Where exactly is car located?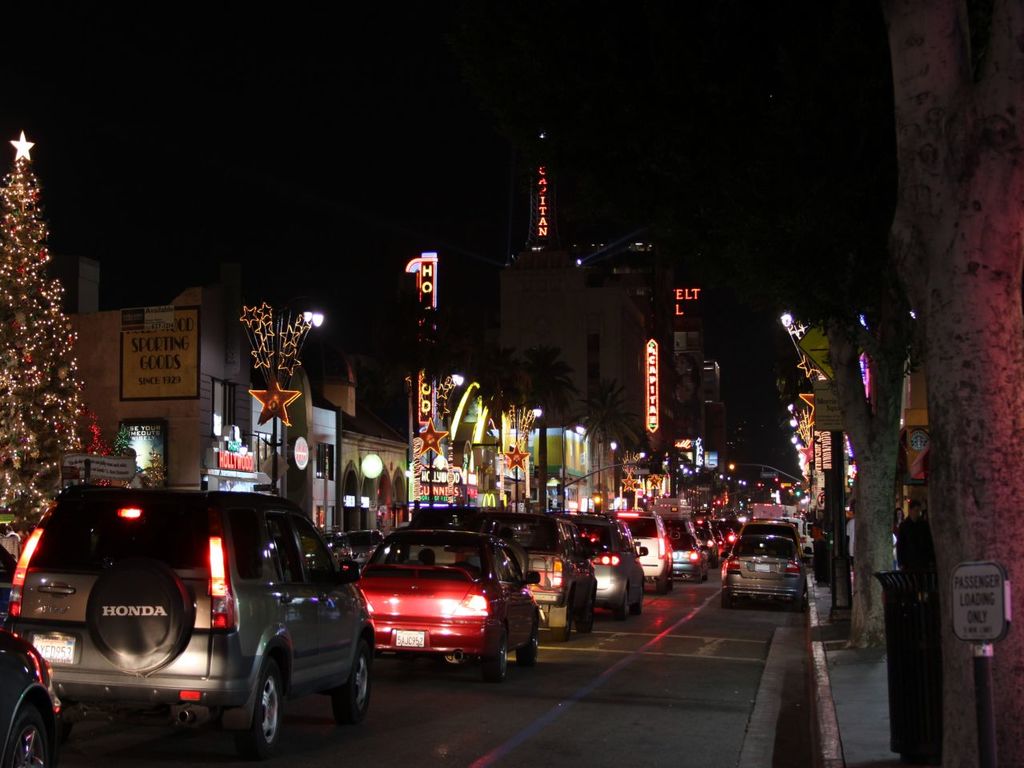
Its bounding box is (466,511,598,637).
